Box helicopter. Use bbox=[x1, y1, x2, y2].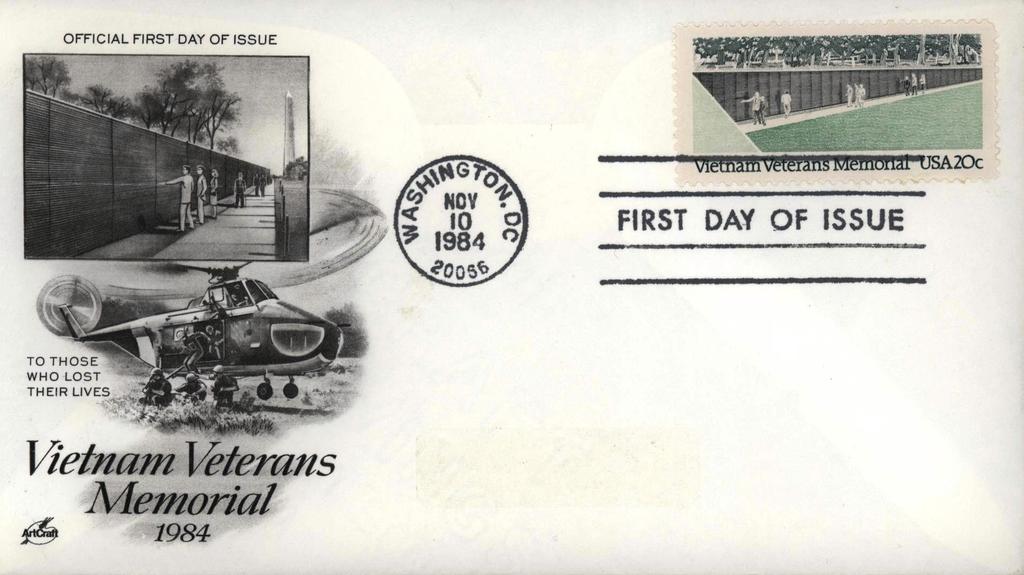
bbox=[50, 245, 357, 398].
